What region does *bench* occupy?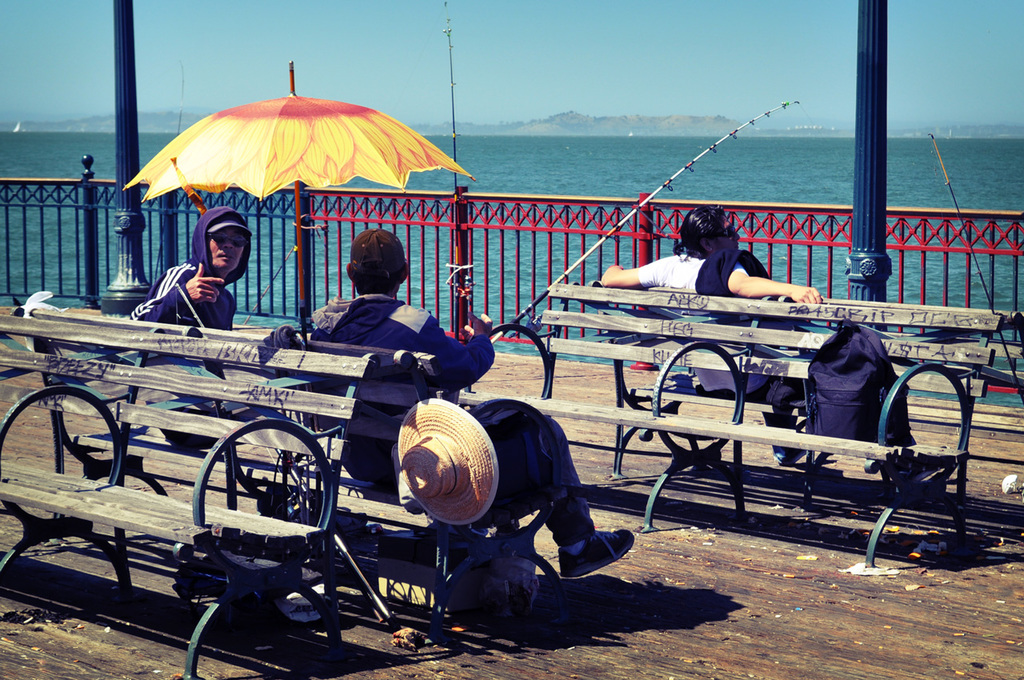
[x1=582, y1=278, x2=1023, y2=512].
